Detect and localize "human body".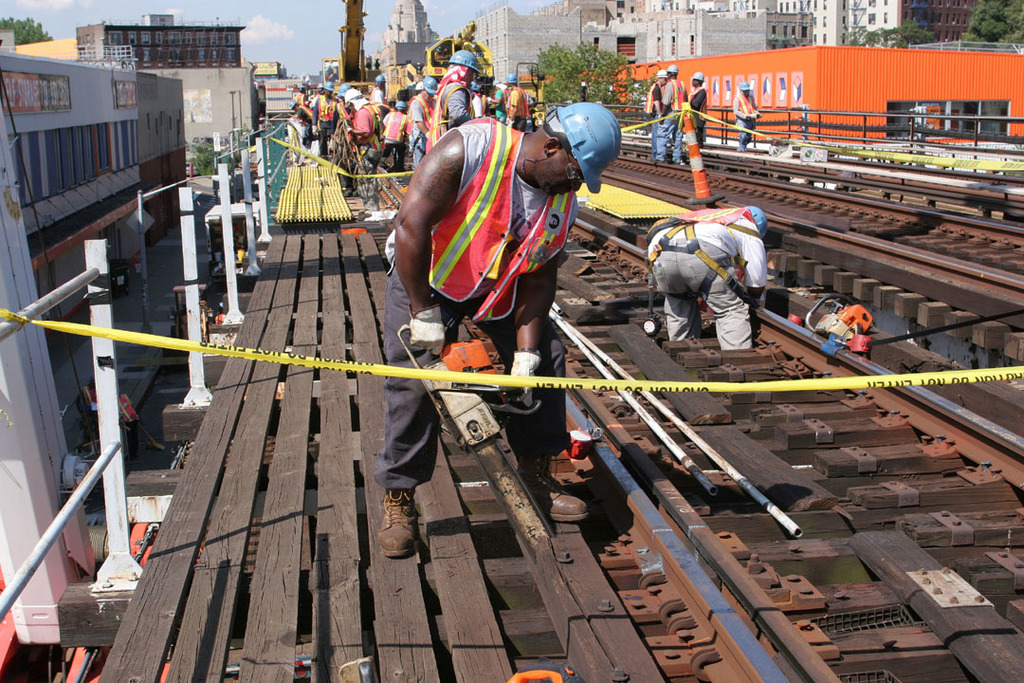
Localized at detection(503, 70, 529, 133).
